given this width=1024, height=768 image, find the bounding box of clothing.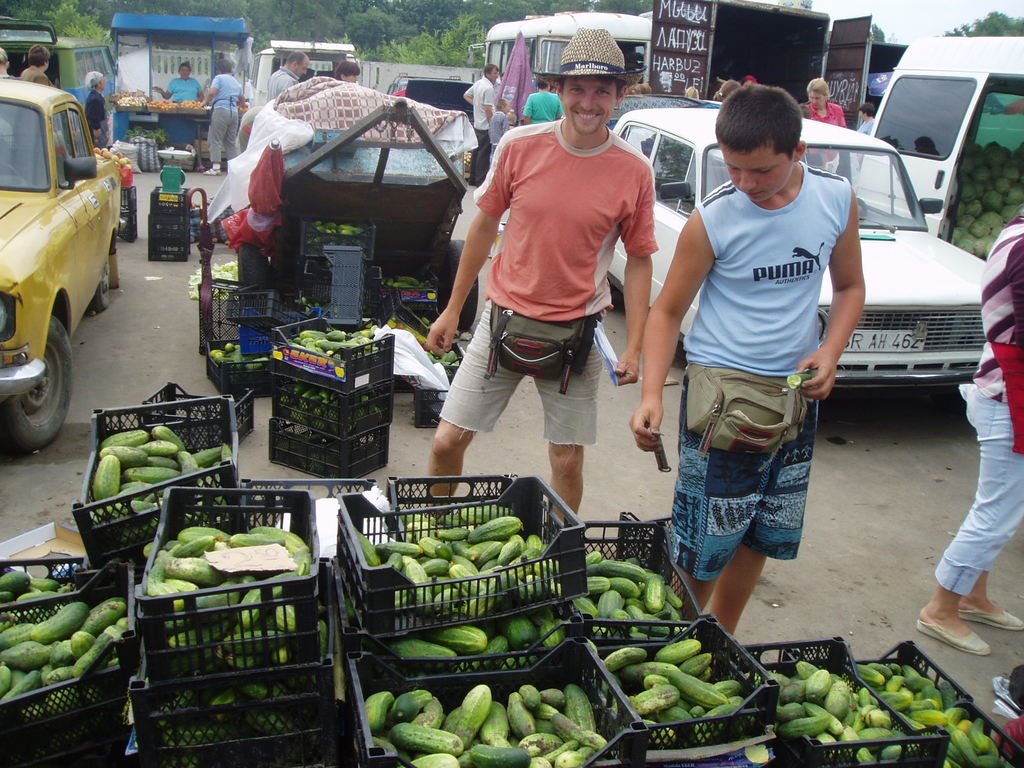
box(467, 74, 495, 185).
